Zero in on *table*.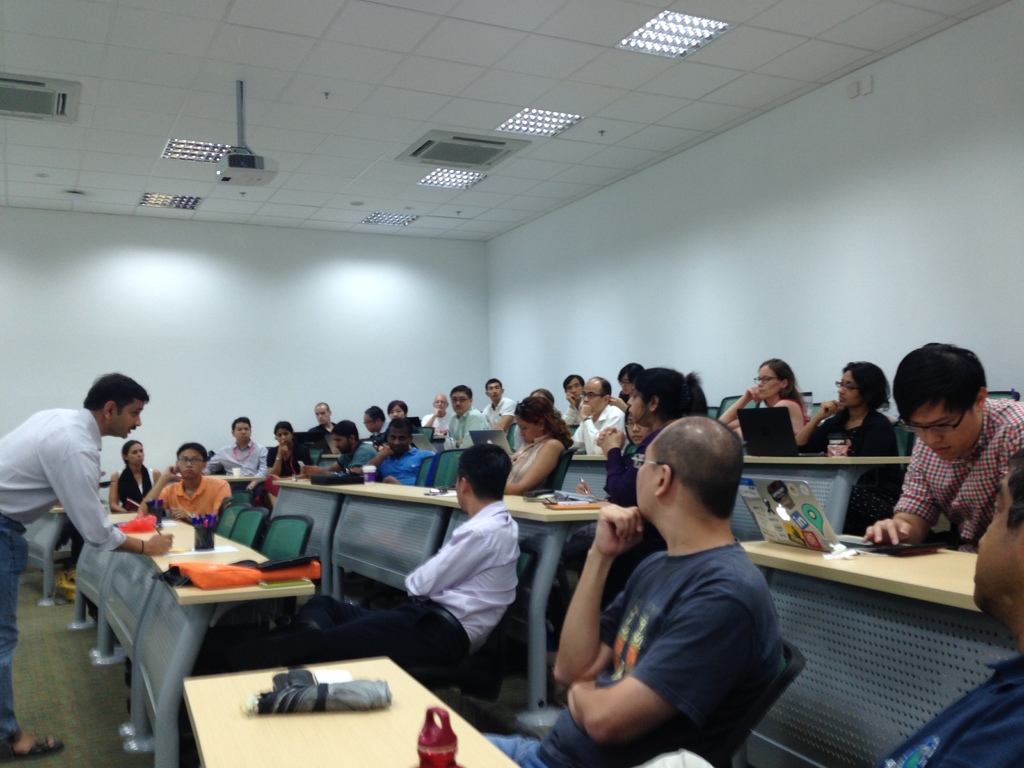
Zeroed in: 727/513/1023/767.
